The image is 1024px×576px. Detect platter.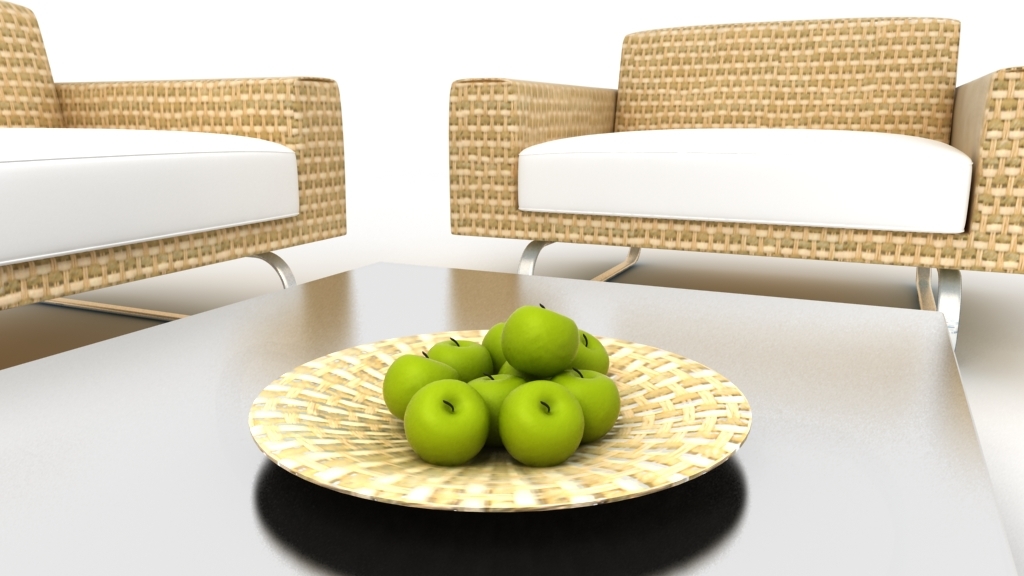
Detection: rect(245, 330, 751, 515).
